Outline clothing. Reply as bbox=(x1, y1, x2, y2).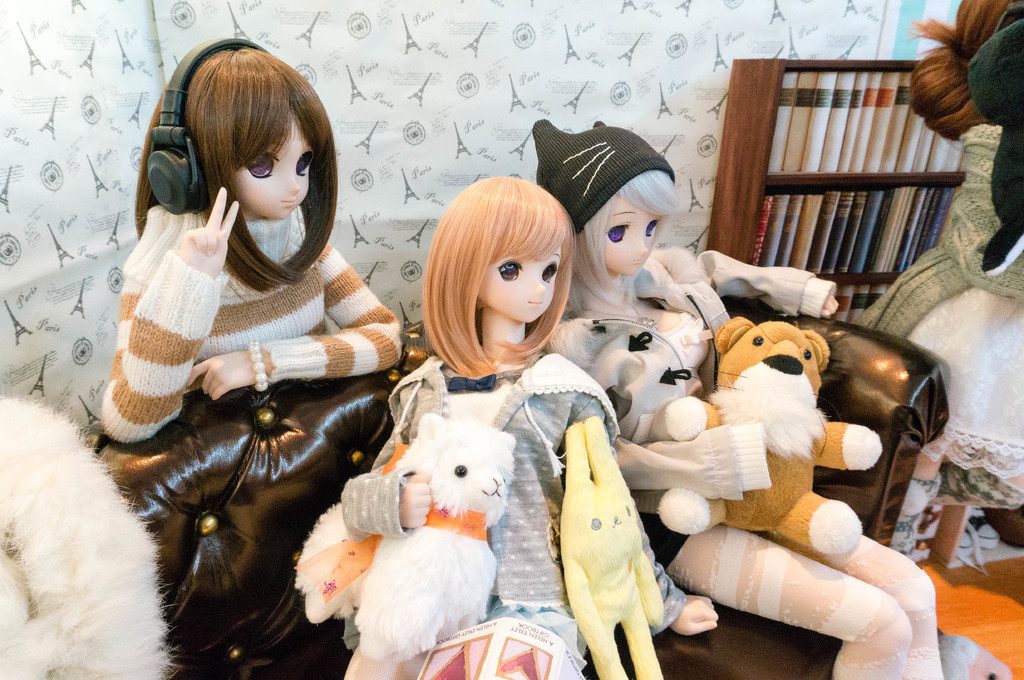
bbox=(321, 313, 602, 647).
